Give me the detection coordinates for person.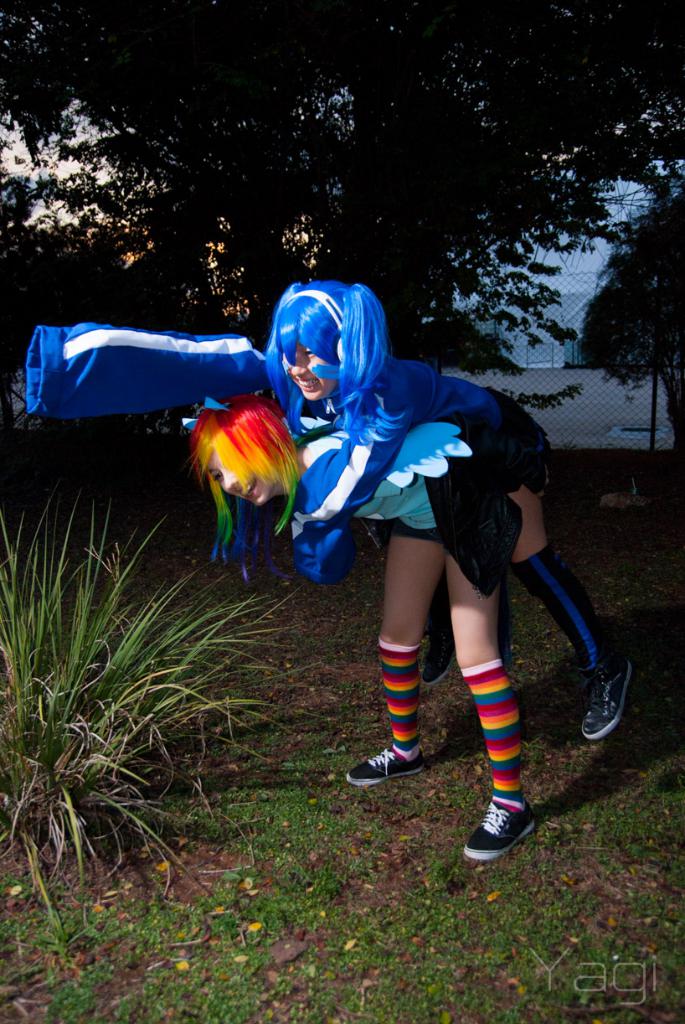
(x1=179, y1=390, x2=556, y2=862).
